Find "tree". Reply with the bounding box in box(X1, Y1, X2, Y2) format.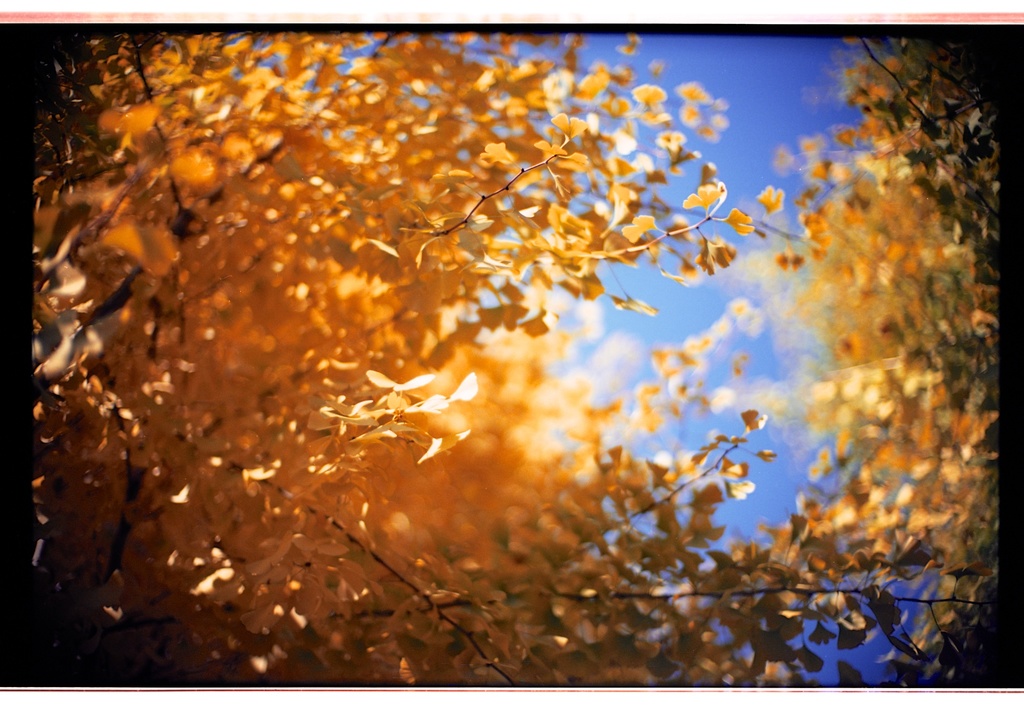
box(31, 33, 999, 690).
